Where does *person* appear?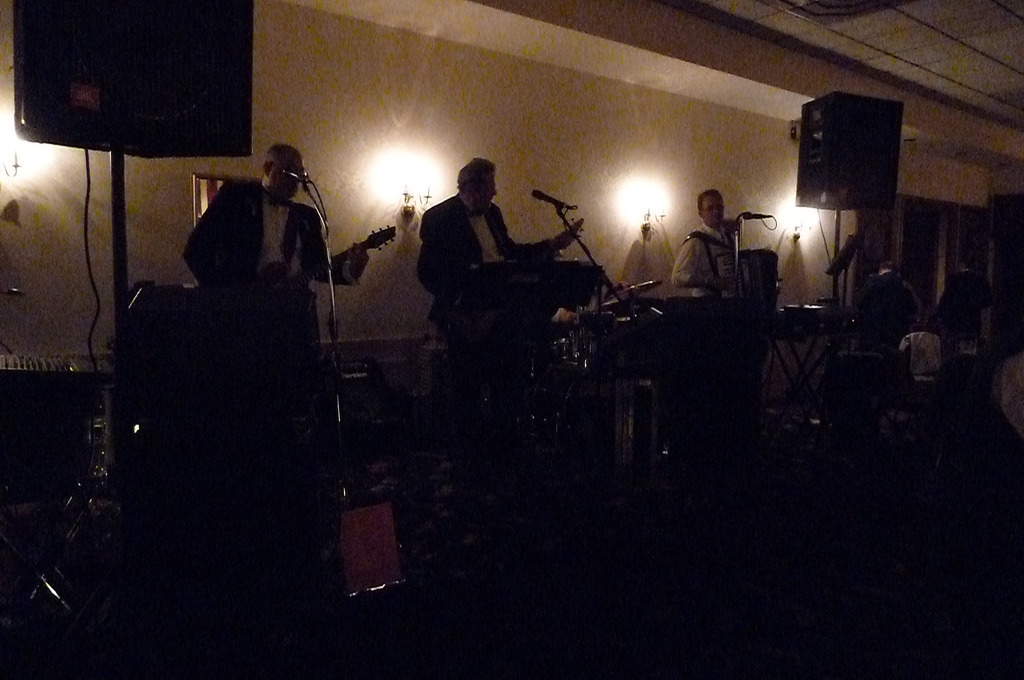
Appears at <bbox>674, 186, 745, 298</bbox>.
